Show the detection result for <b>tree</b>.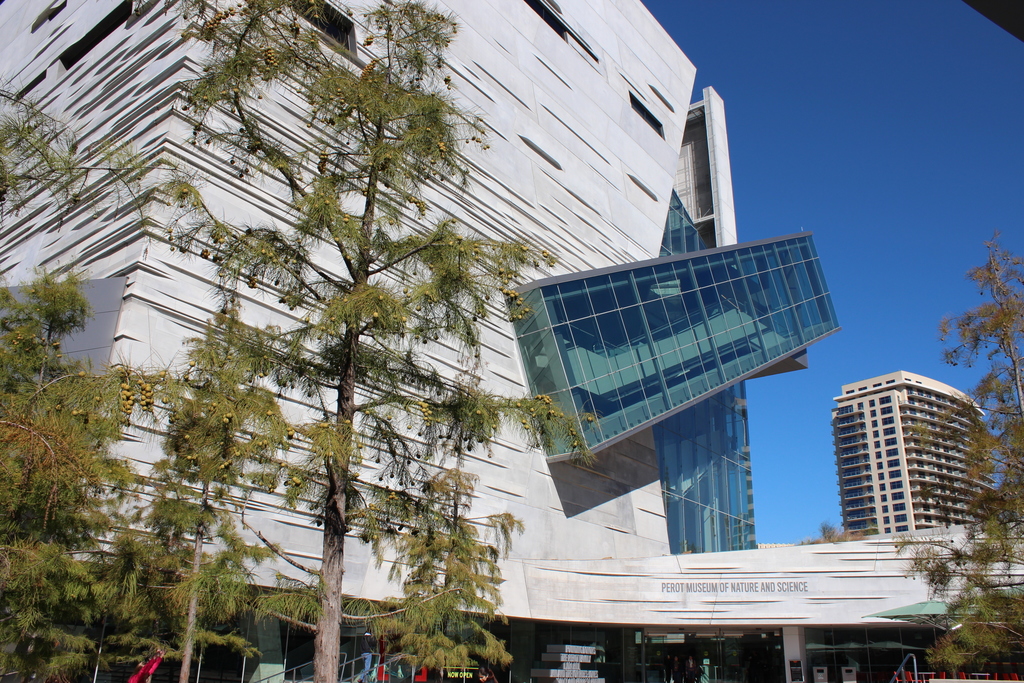
crop(359, 331, 522, 682).
